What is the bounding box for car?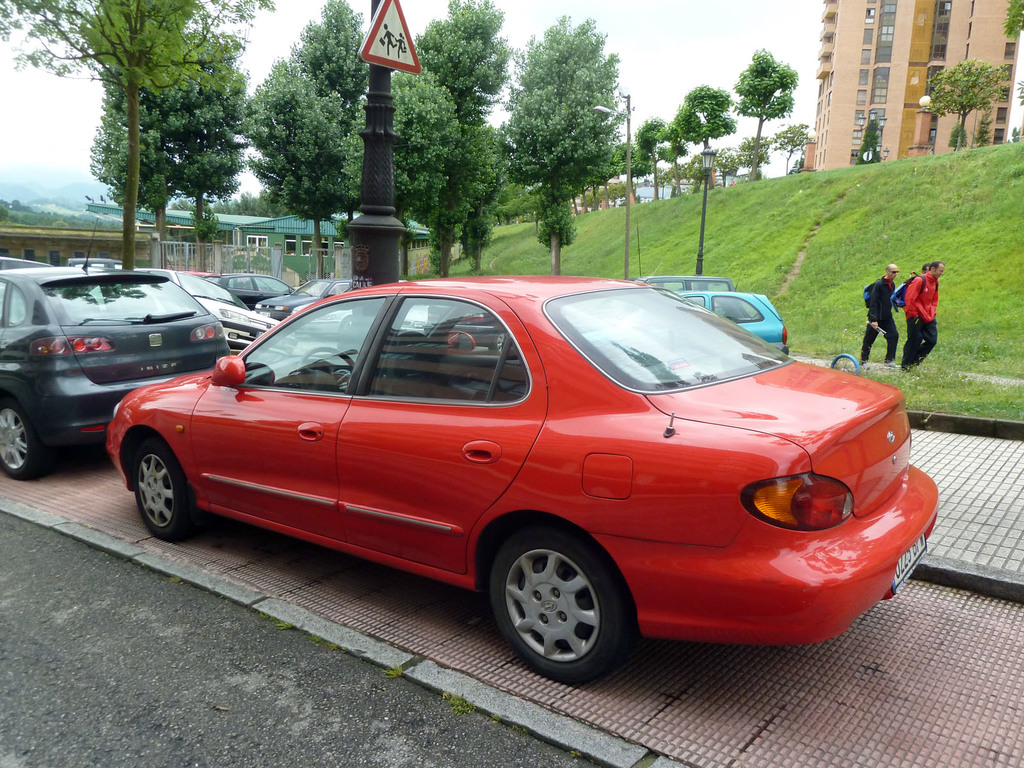
bbox(136, 262, 276, 352).
